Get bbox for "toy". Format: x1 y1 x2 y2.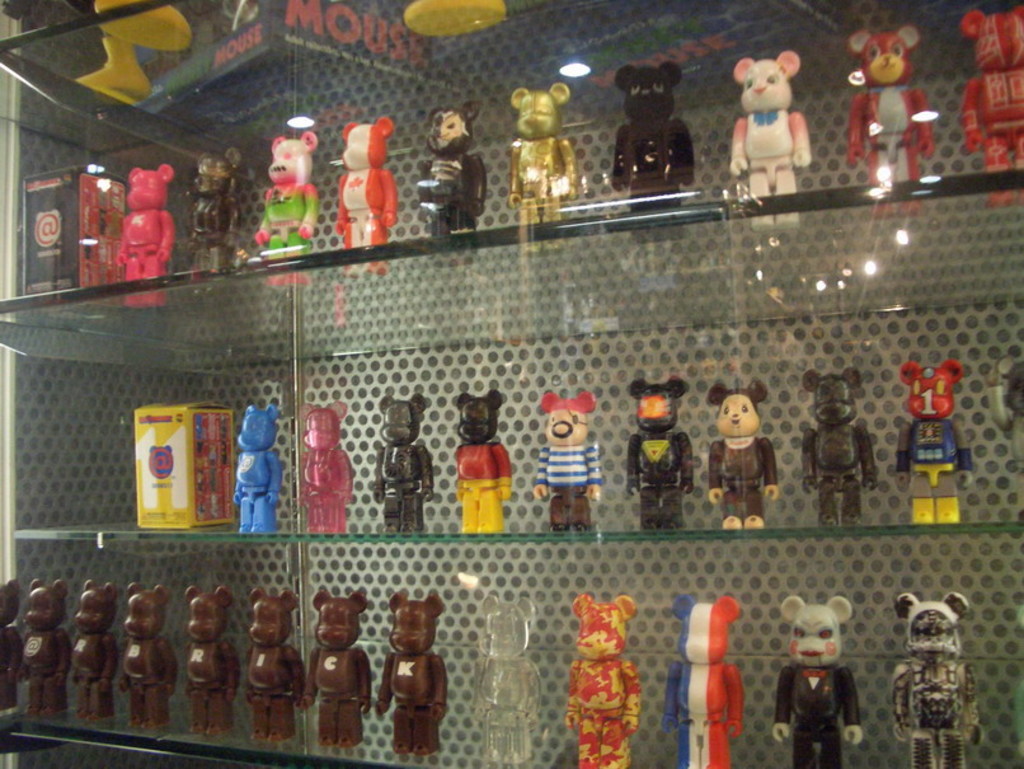
18 577 69 723.
